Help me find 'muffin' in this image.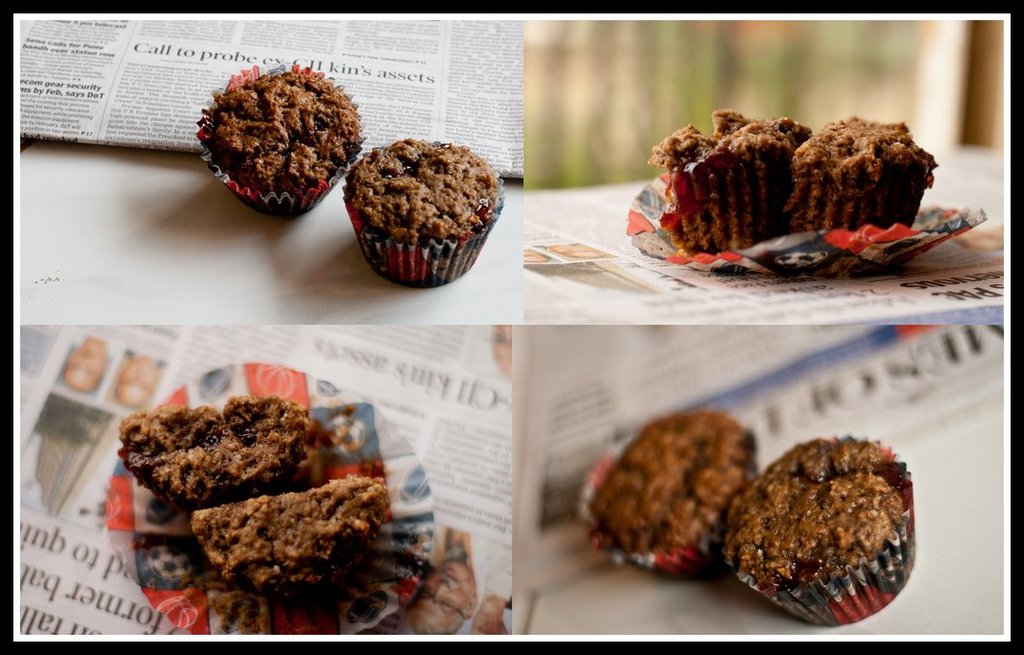
Found it: (579,406,764,585).
